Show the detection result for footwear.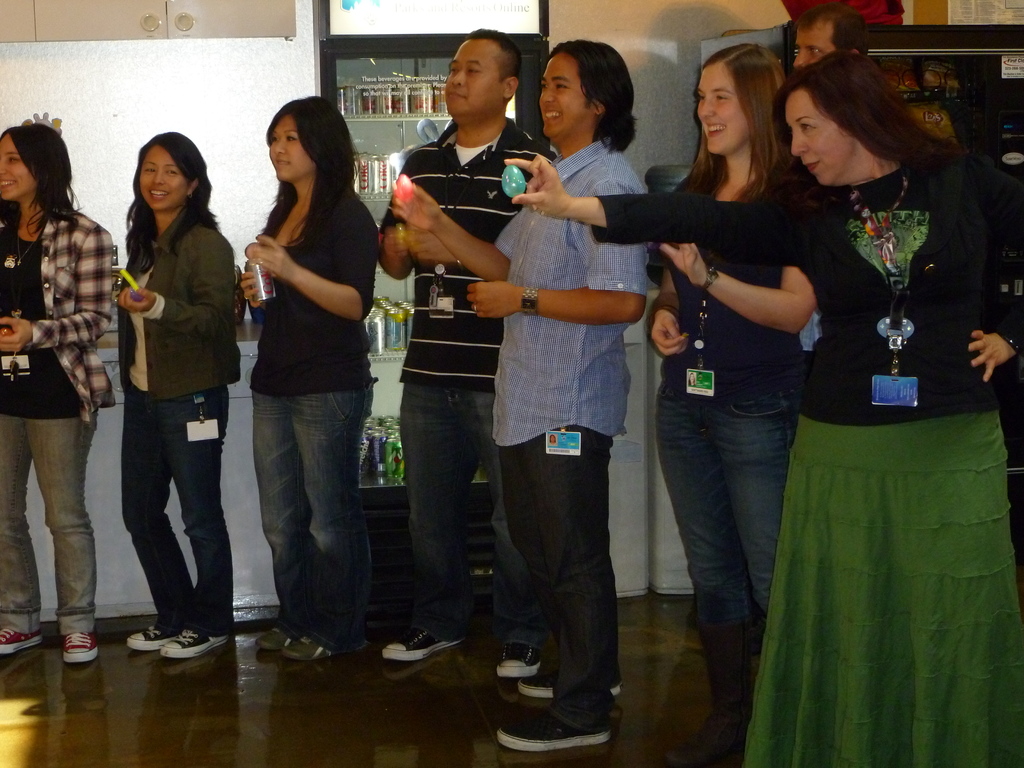
<box>126,621,173,653</box>.
